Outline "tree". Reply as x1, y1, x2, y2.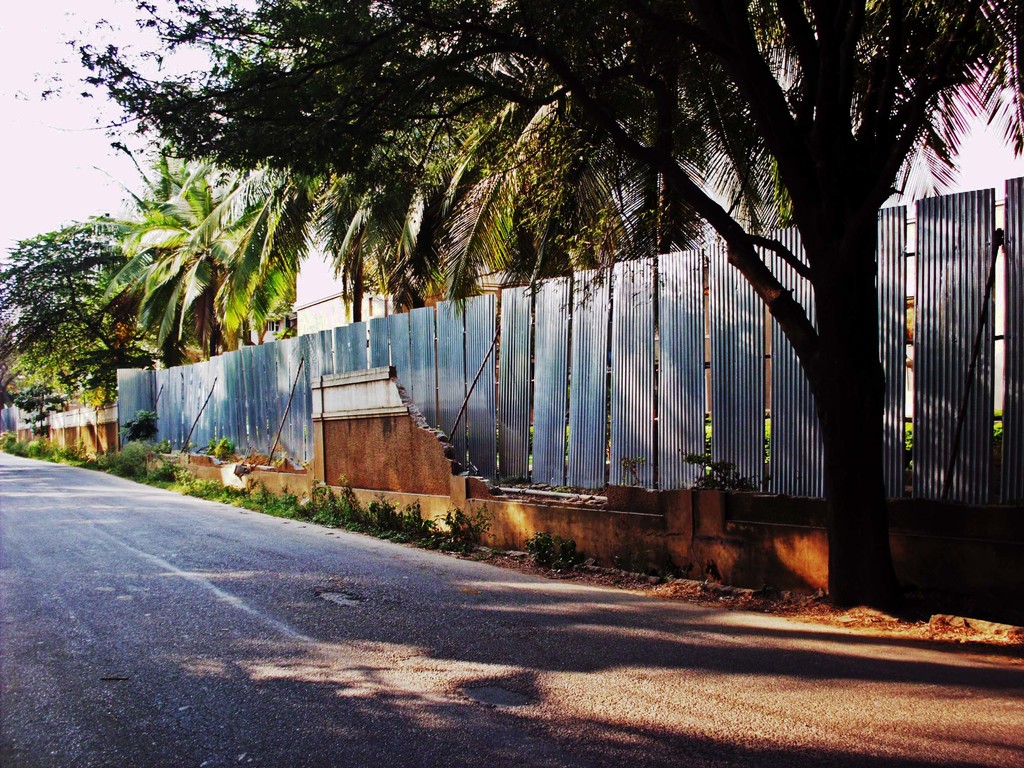
306, 72, 492, 313.
